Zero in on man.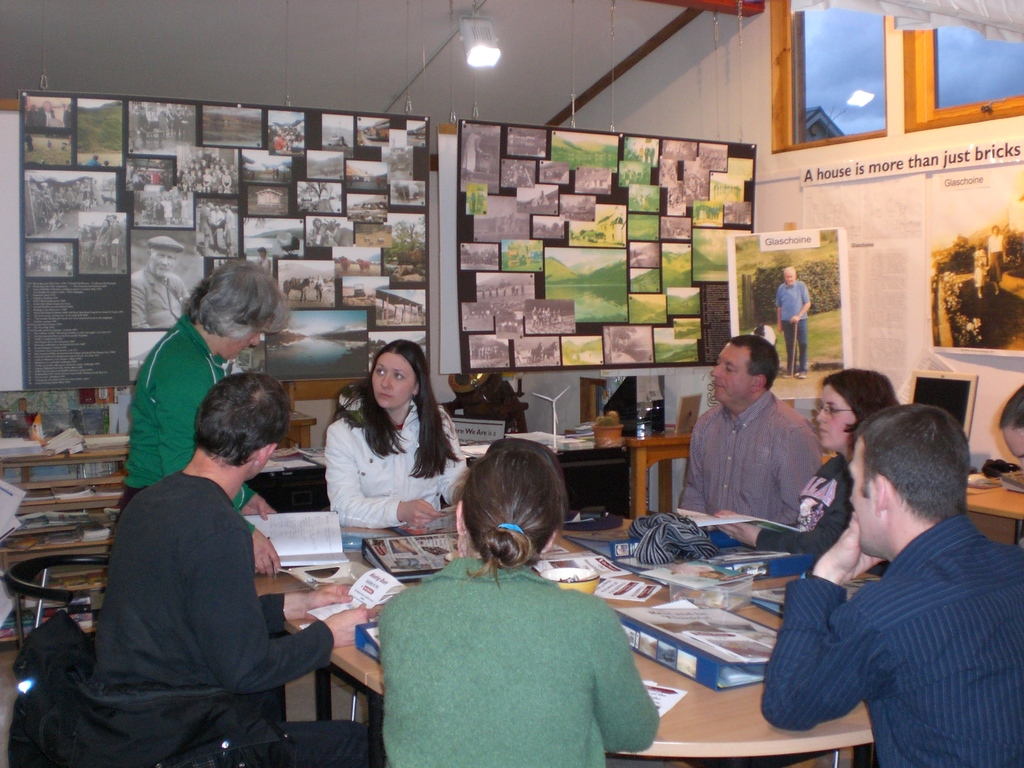
Zeroed in: [x1=676, y1=333, x2=826, y2=547].
